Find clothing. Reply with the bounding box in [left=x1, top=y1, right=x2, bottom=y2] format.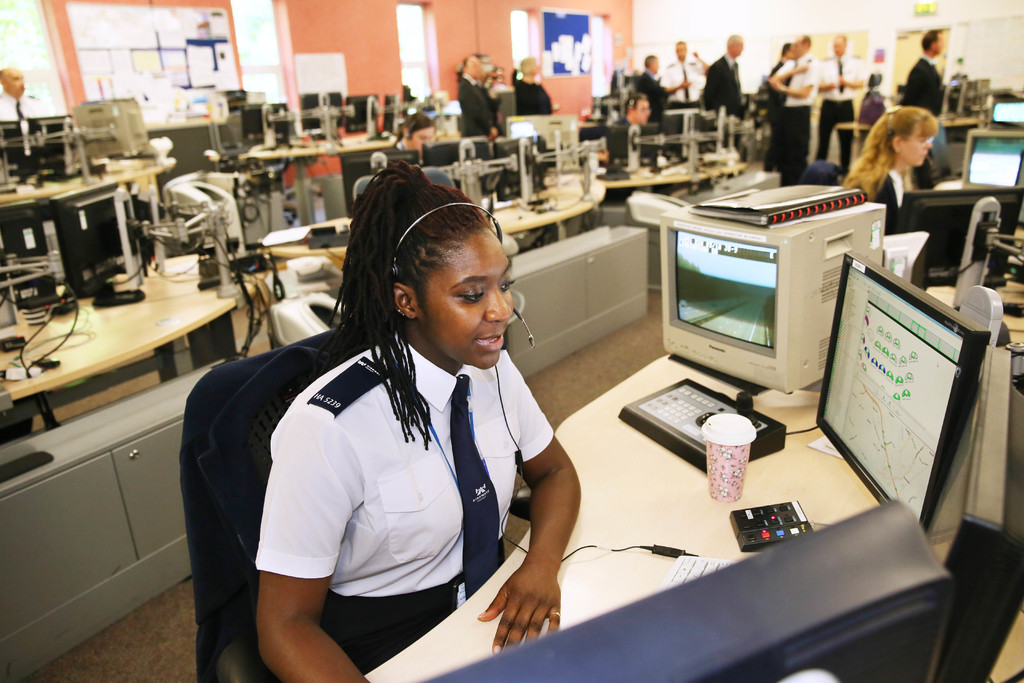
[left=207, top=281, right=579, bottom=643].
